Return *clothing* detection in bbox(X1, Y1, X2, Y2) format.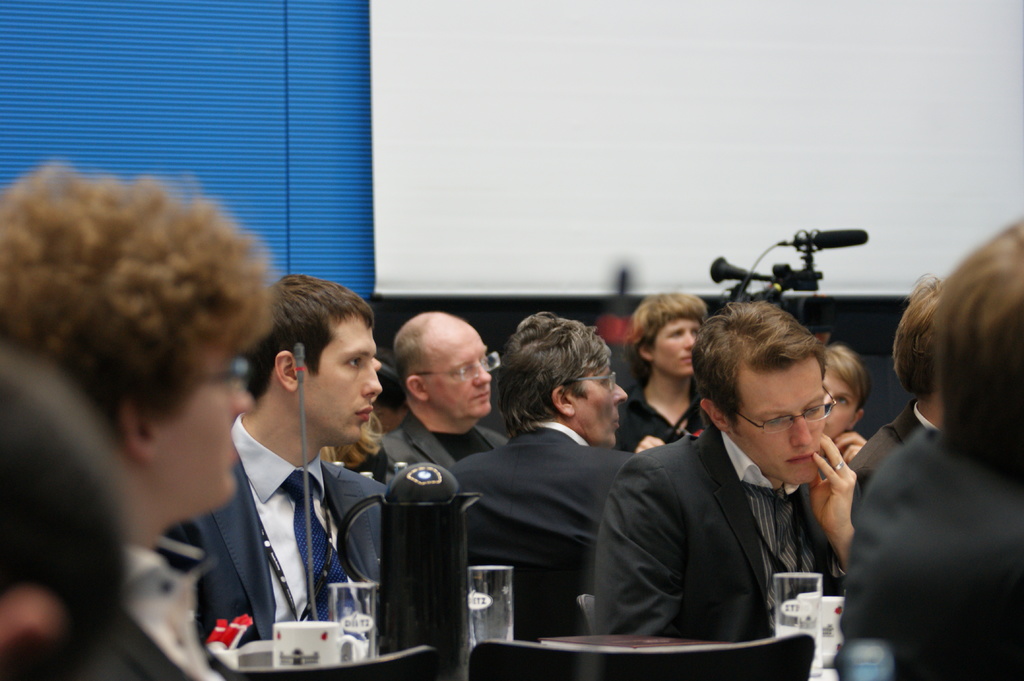
bbox(840, 423, 1023, 680).
